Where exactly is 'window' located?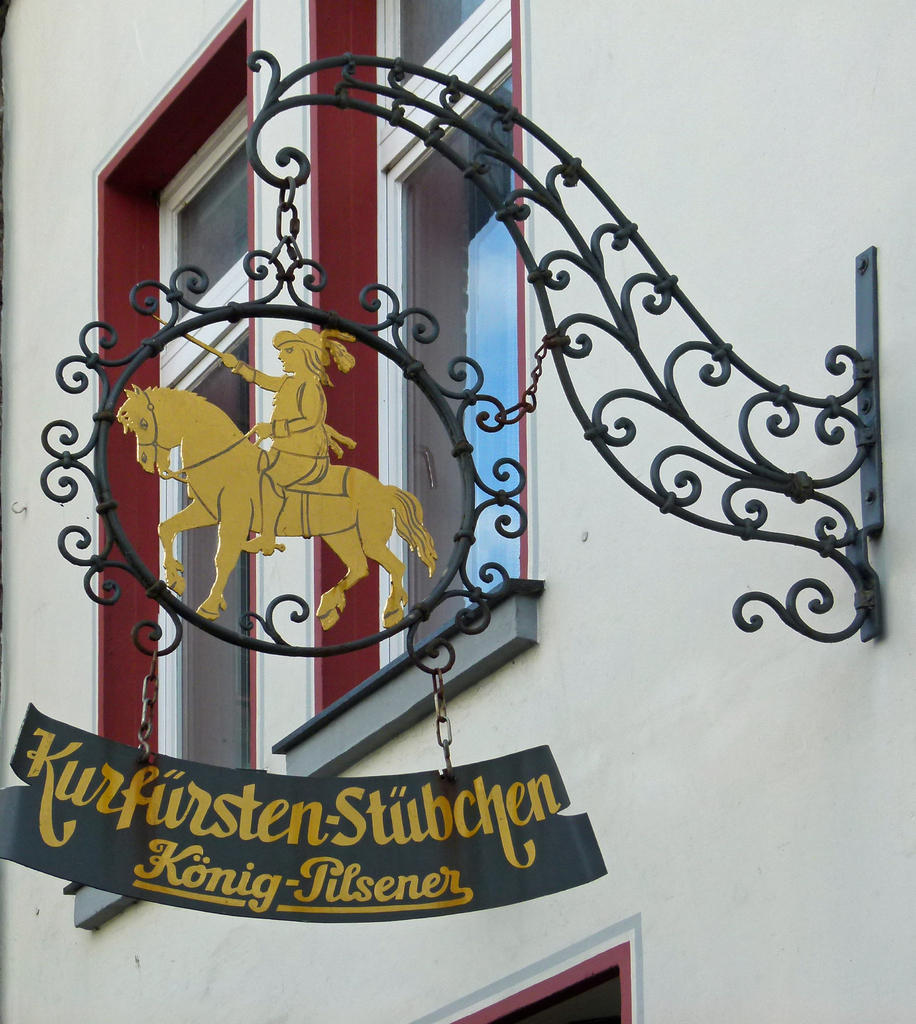
Its bounding box is region(305, 0, 534, 781).
